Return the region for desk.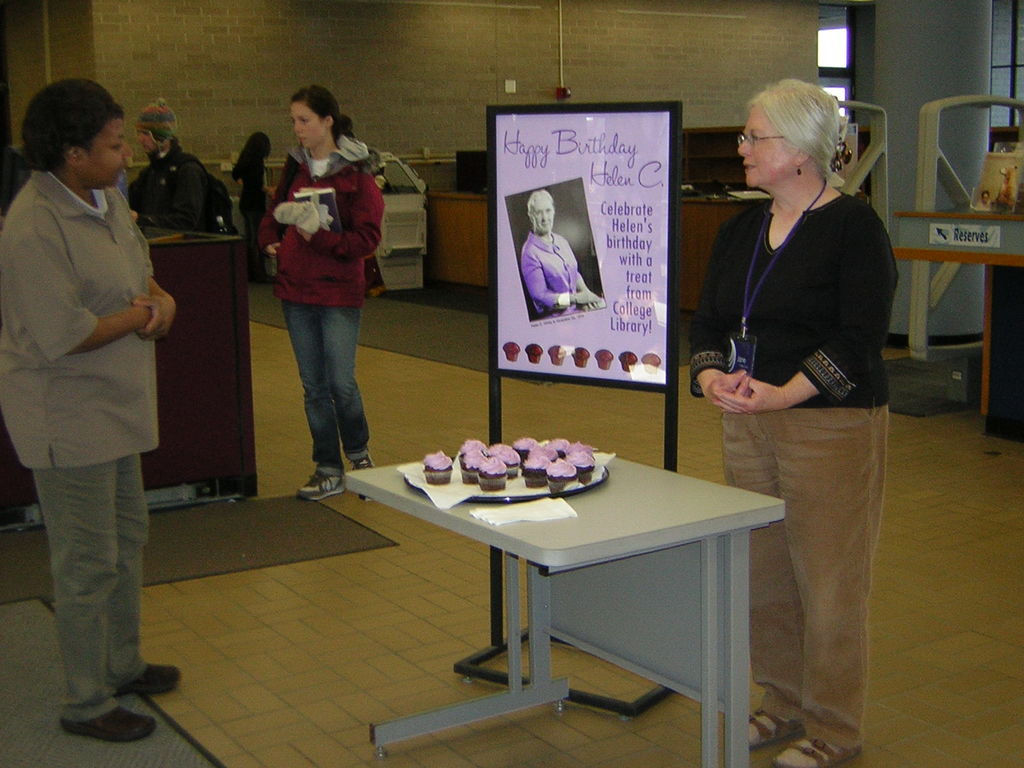
(x1=425, y1=196, x2=771, y2=320).
